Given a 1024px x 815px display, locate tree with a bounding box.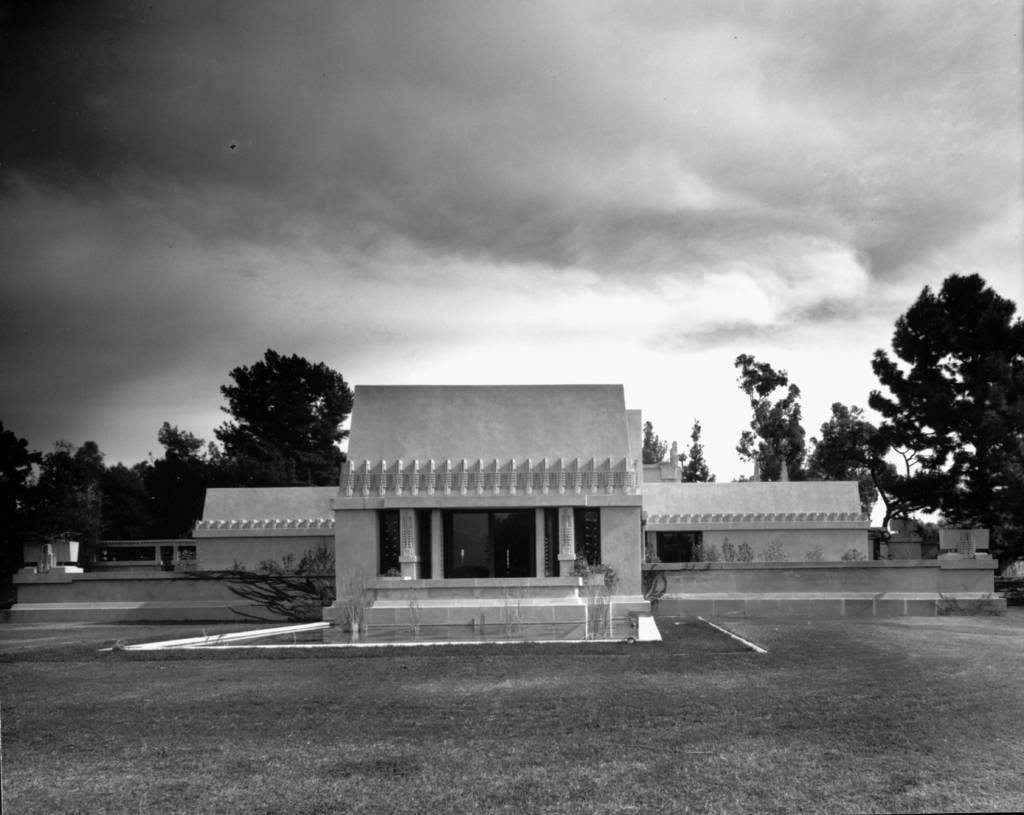
Located: (678, 415, 713, 483).
